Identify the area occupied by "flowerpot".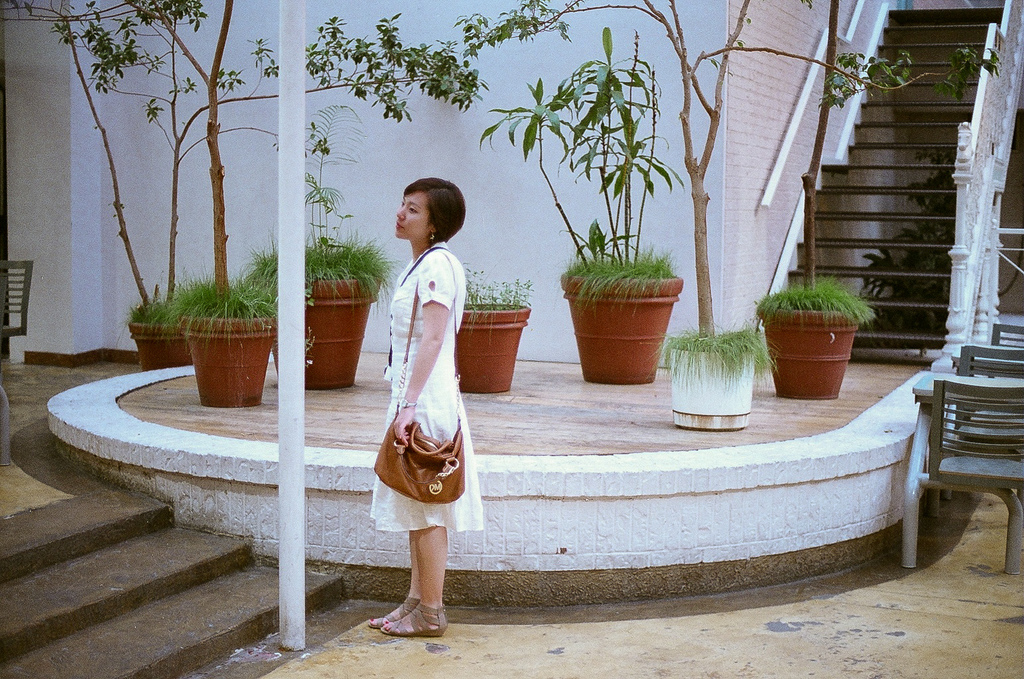
Area: (125, 323, 192, 371).
